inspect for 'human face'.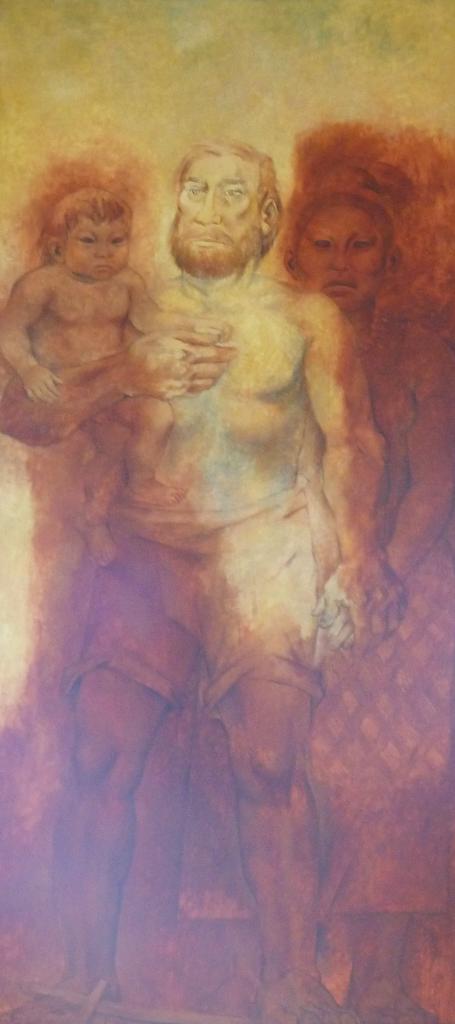
Inspection: (x1=172, y1=152, x2=261, y2=271).
